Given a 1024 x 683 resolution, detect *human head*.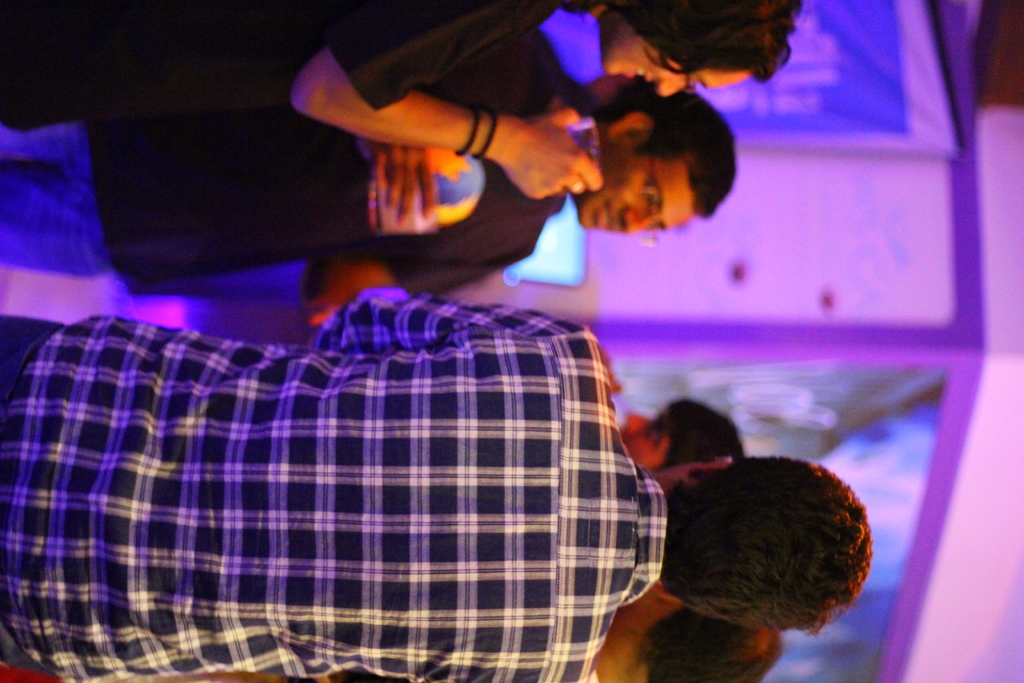
box=[580, 85, 749, 236].
